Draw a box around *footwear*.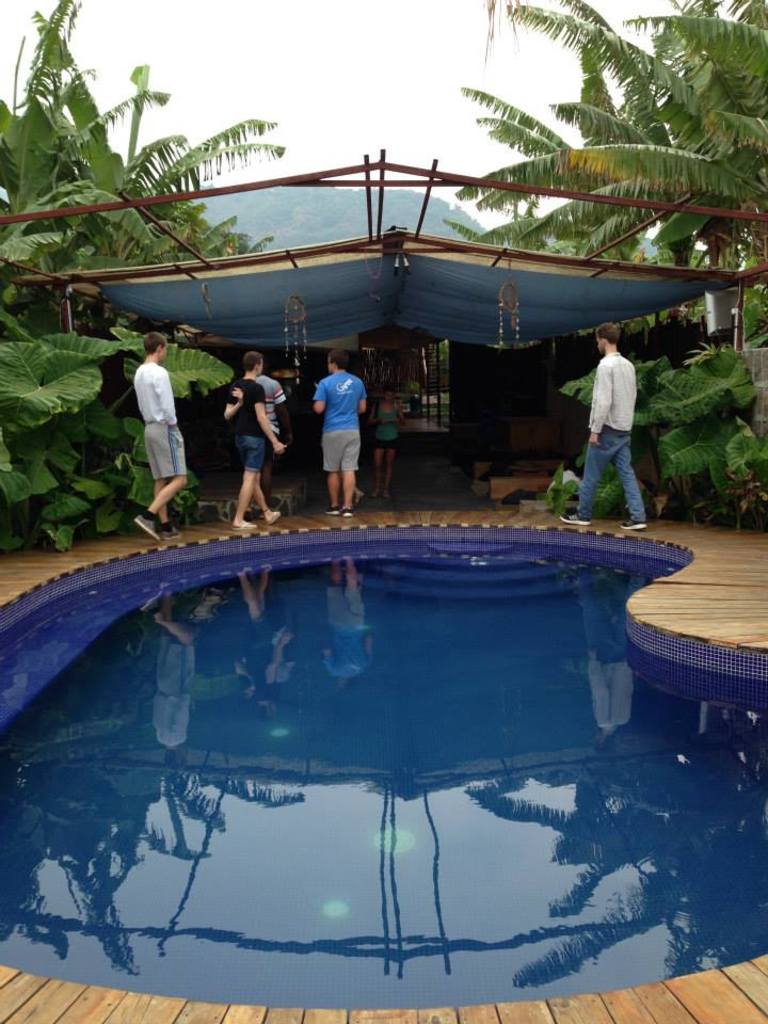
bbox=[323, 506, 339, 515].
